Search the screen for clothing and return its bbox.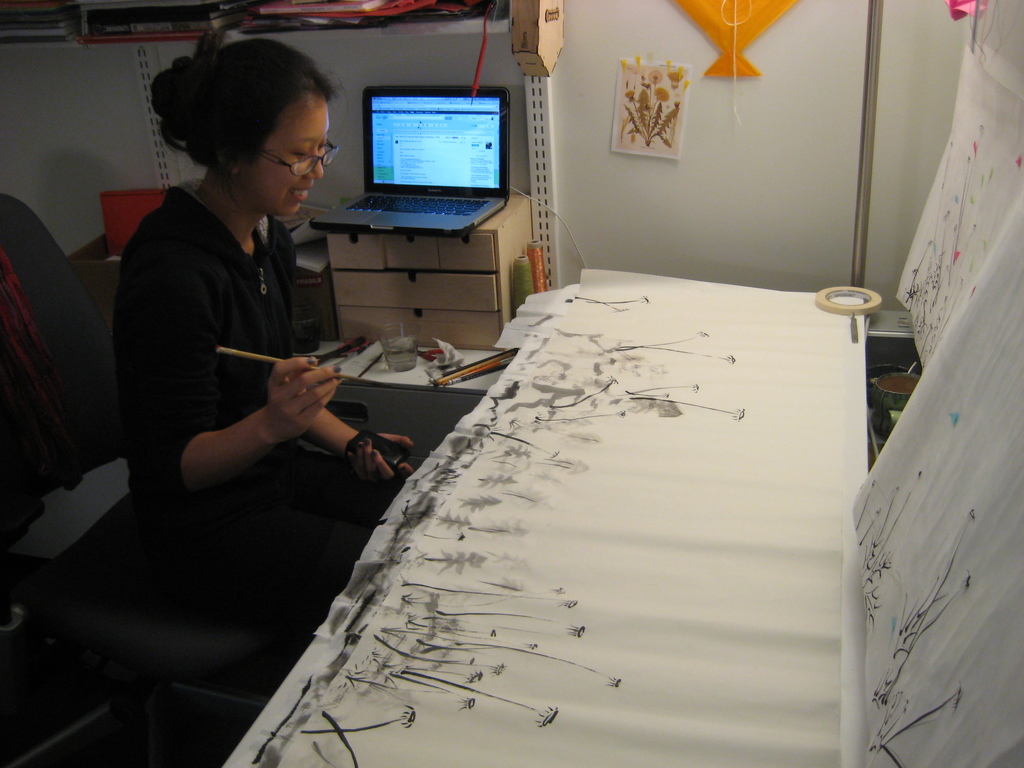
Found: bbox=(104, 163, 402, 602).
